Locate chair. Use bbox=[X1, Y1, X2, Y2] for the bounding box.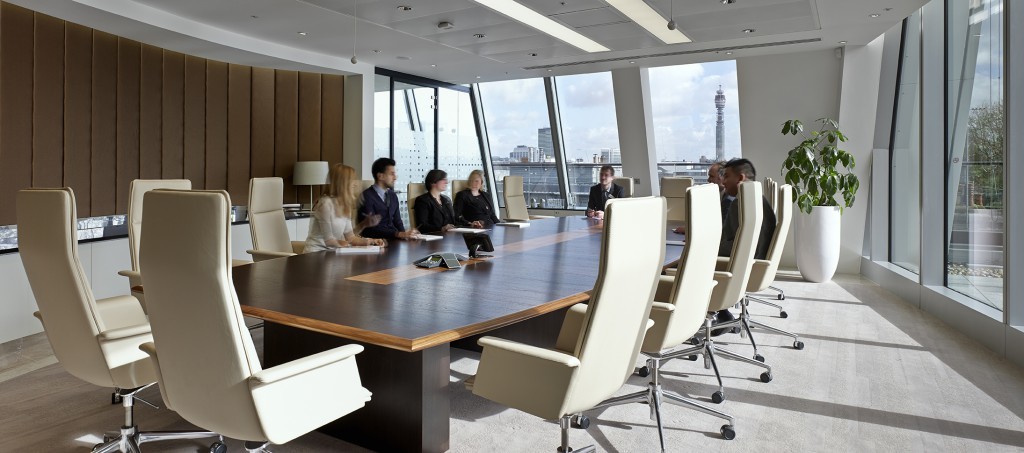
bbox=[473, 189, 670, 452].
